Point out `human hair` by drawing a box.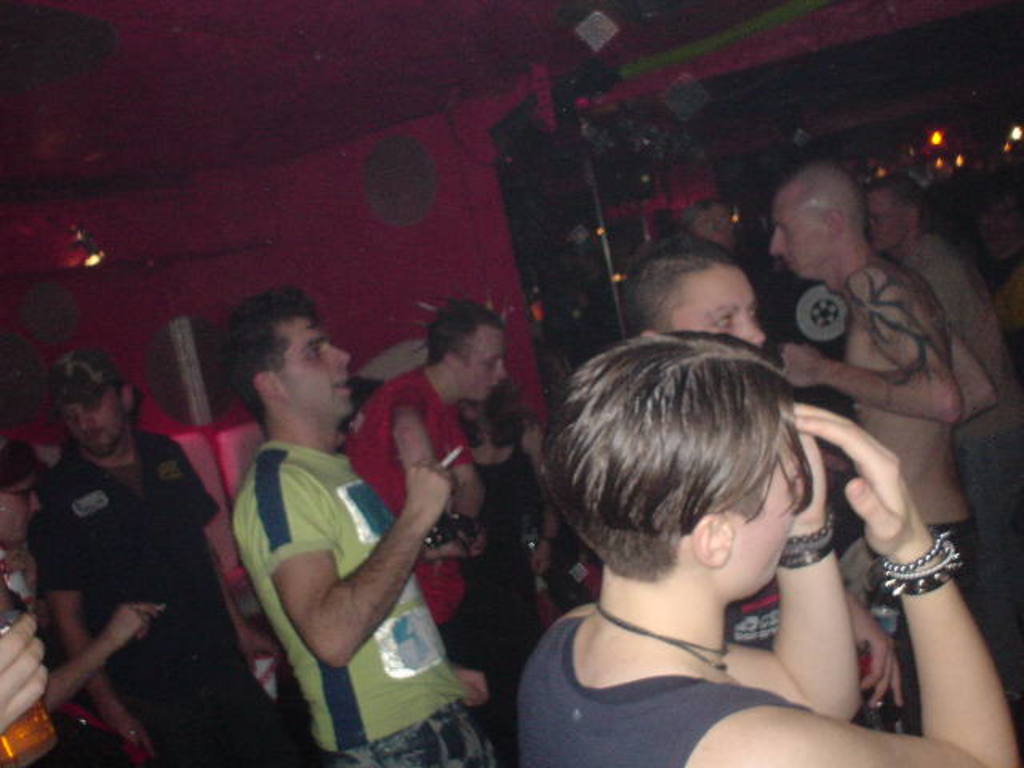
l=419, t=299, r=502, b=357.
